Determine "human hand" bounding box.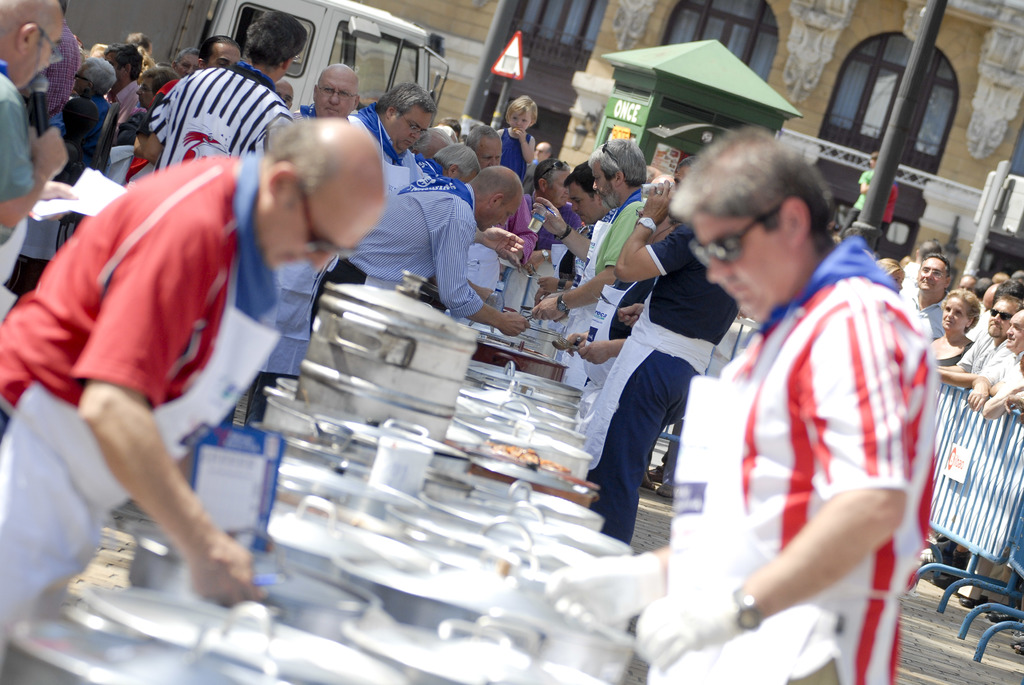
Determined: pyautogui.locateOnScreen(579, 340, 612, 366).
